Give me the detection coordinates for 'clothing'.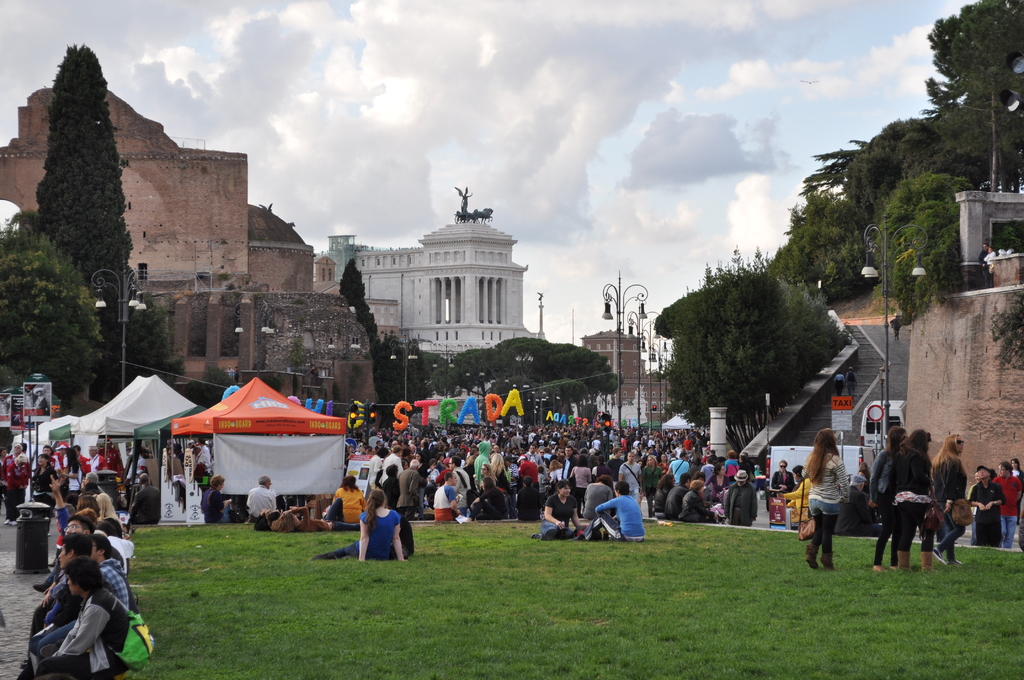
bbox(391, 514, 419, 559).
